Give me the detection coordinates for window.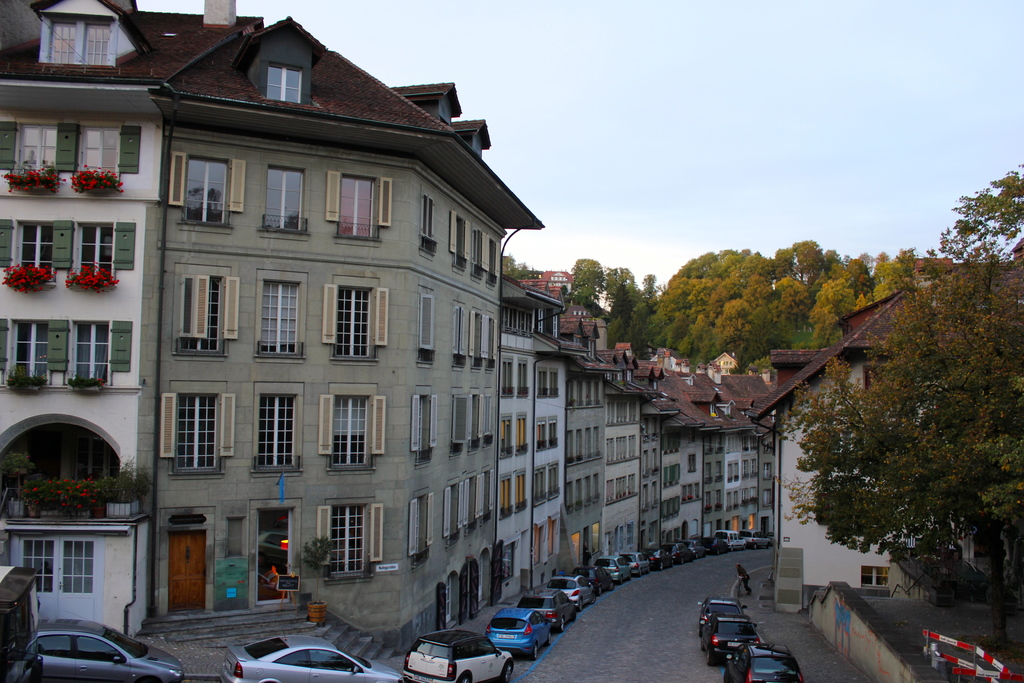
262 165 303 235.
